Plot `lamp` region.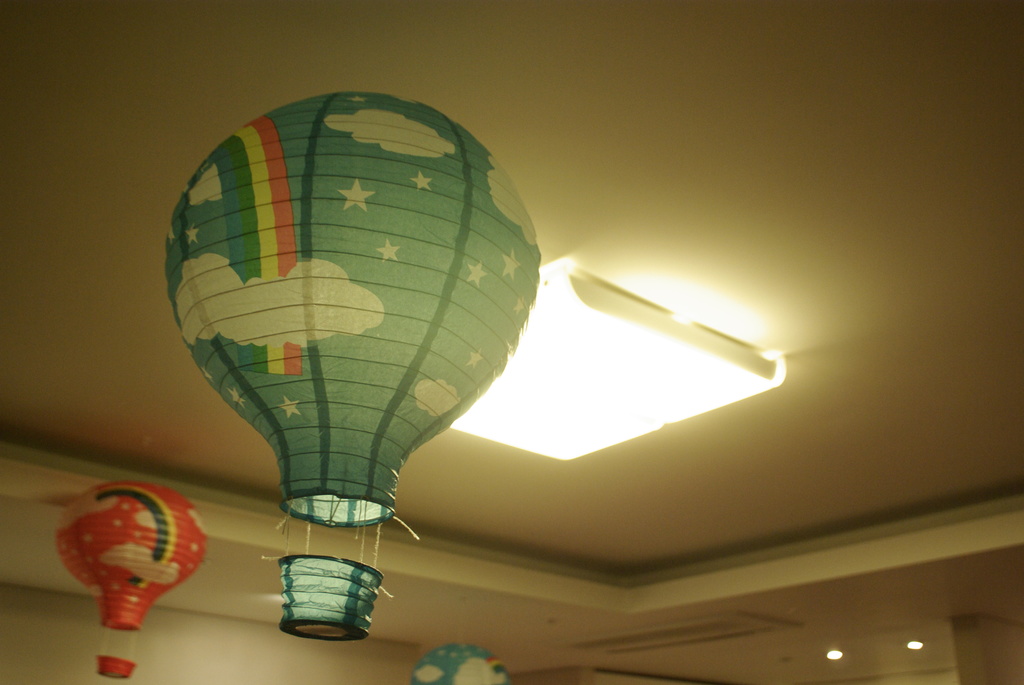
Plotted at region(56, 437, 212, 678).
